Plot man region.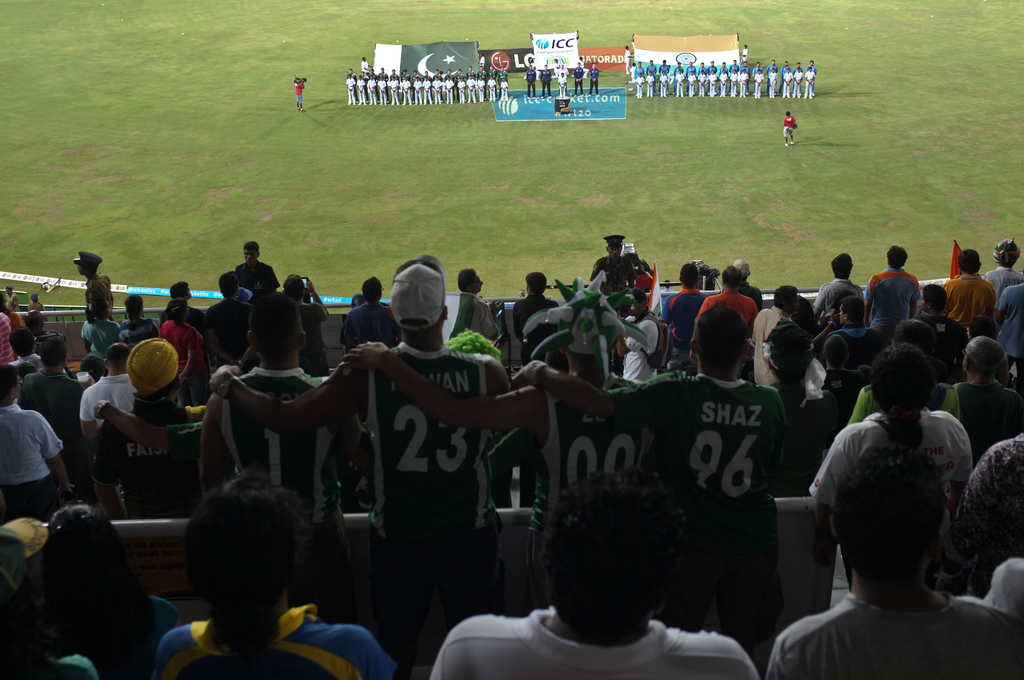
Plotted at box=[466, 63, 475, 100].
